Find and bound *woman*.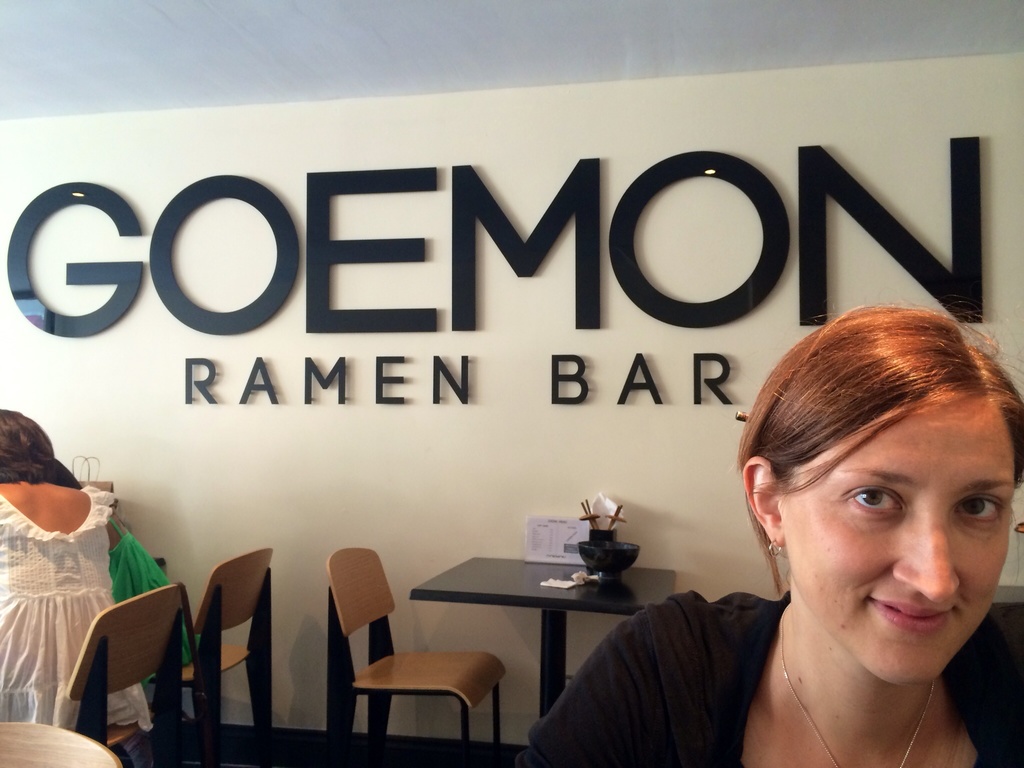
Bound: rect(625, 298, 1023, 767).
